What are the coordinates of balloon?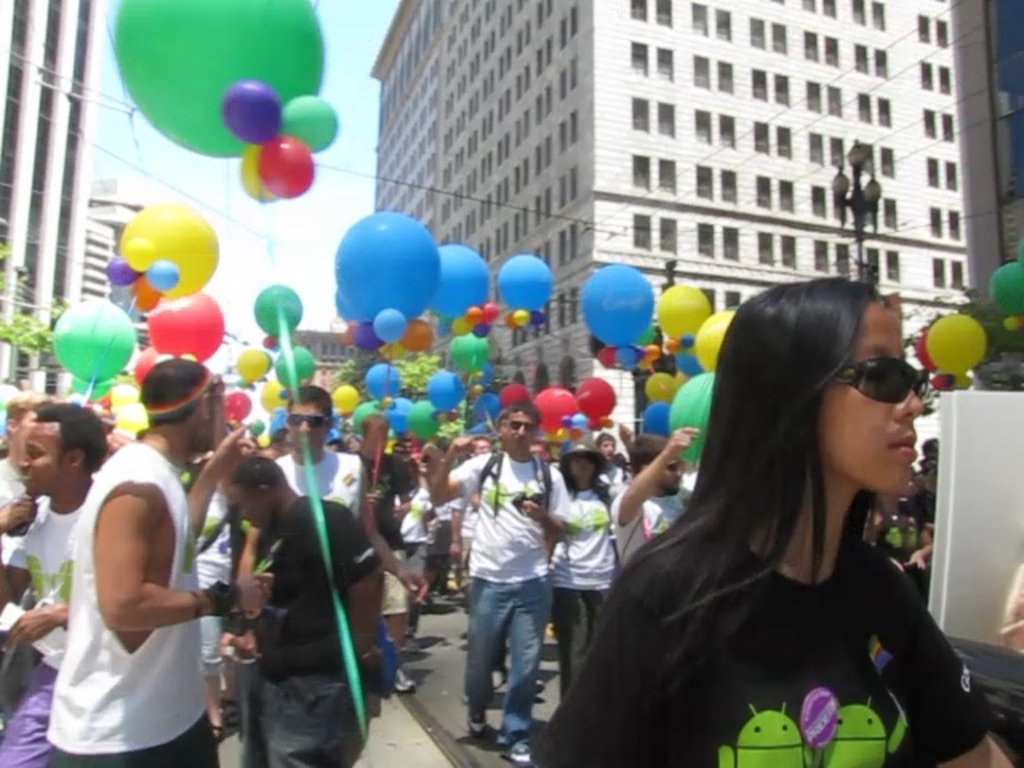
Rect(106, 250, 131, 286).
